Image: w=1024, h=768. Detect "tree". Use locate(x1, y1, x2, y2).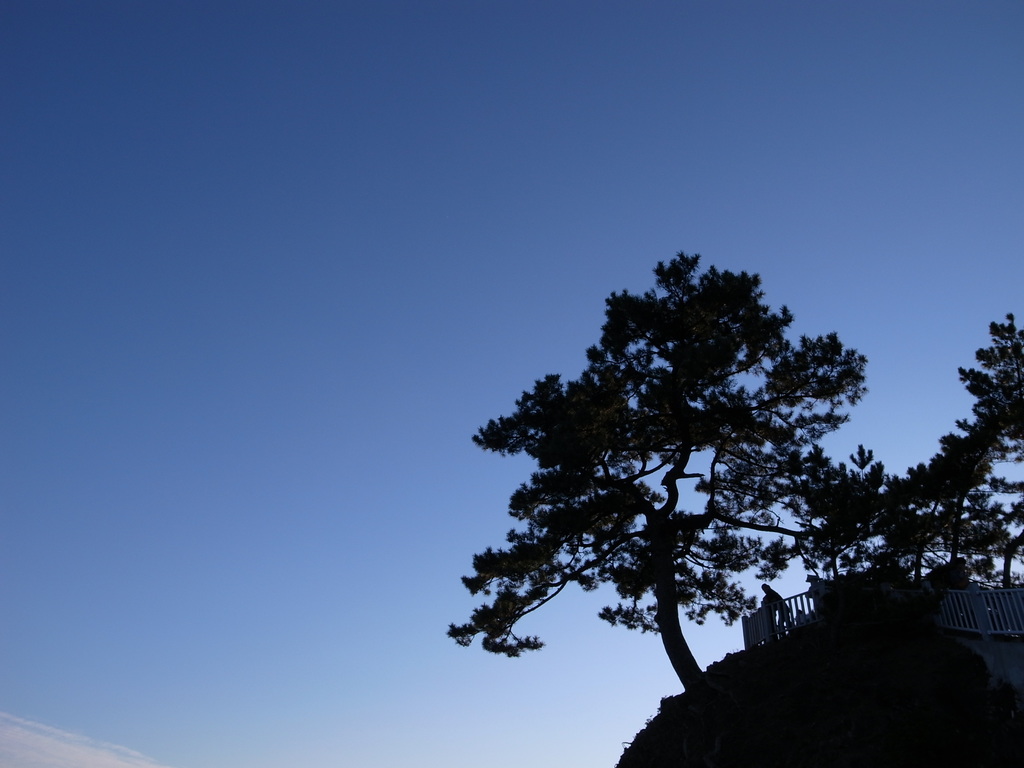
locate(451, 225, 904, 717).
